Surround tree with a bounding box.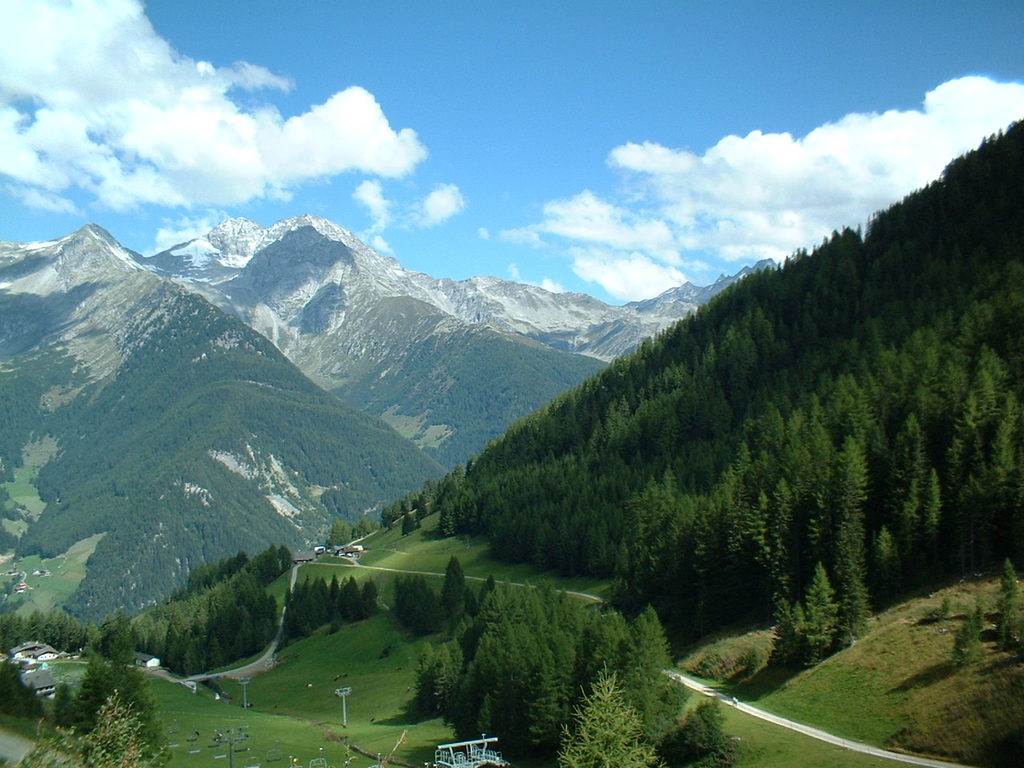
[x1=359, y1=578, x2=383, y2=618].
